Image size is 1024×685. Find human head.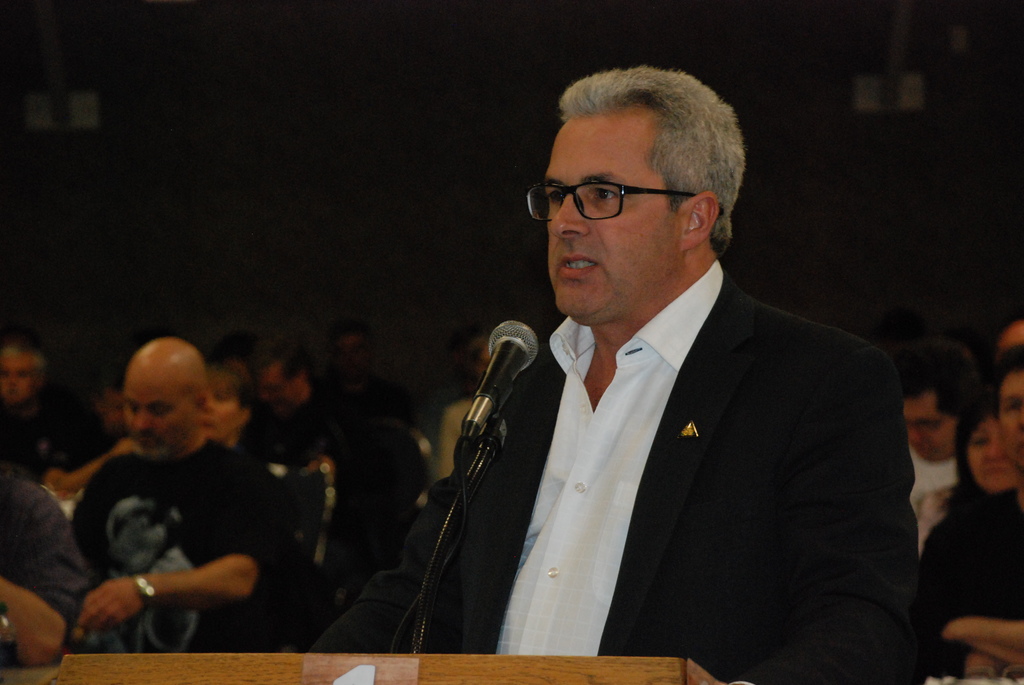
527/67/746/338.
